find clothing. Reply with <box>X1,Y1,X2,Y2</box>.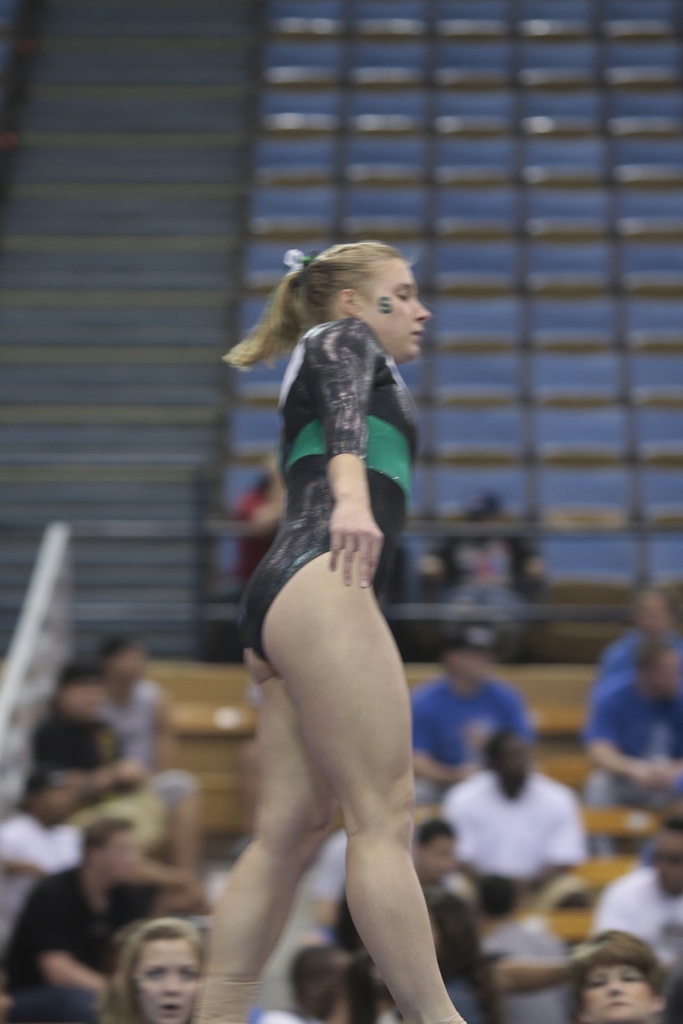
<box>439,765,591,906</box>.
